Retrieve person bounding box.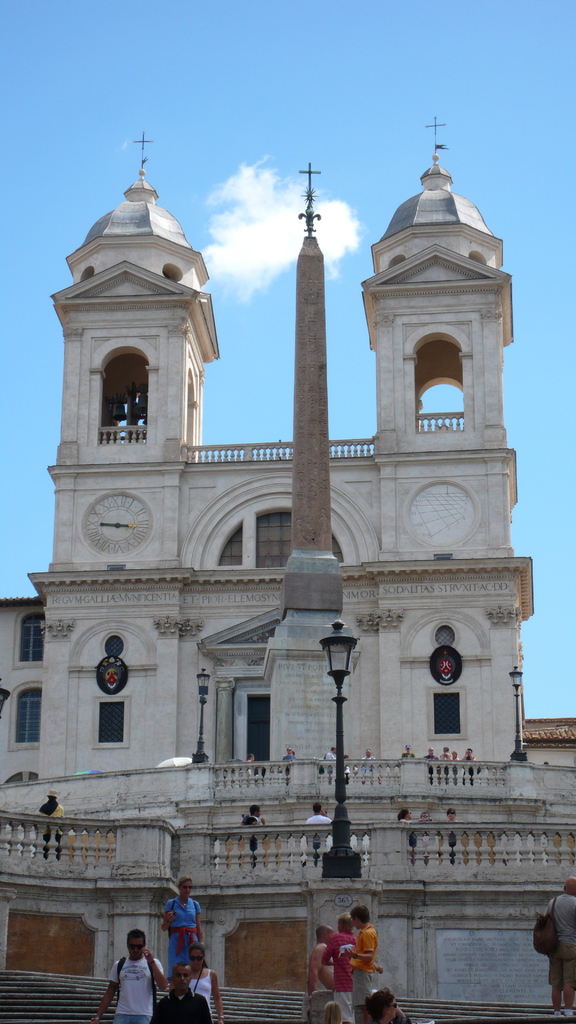
Bounding box: region(38, 790, 70, 858).
